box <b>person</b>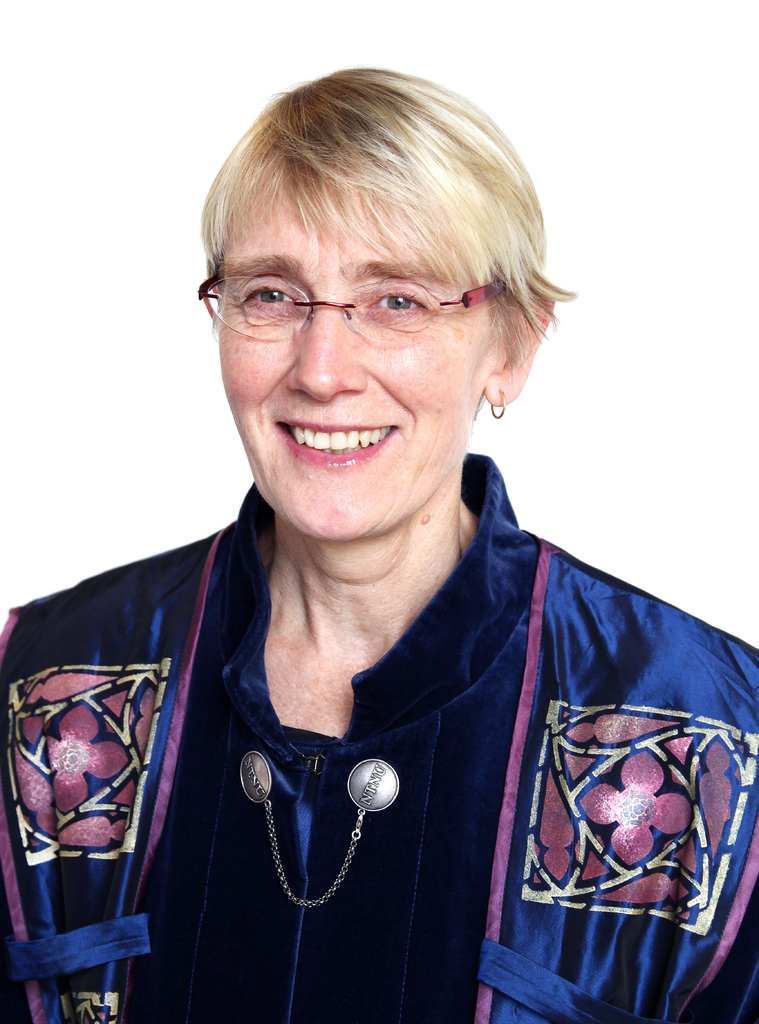
[20, 62, 746, 1023]
